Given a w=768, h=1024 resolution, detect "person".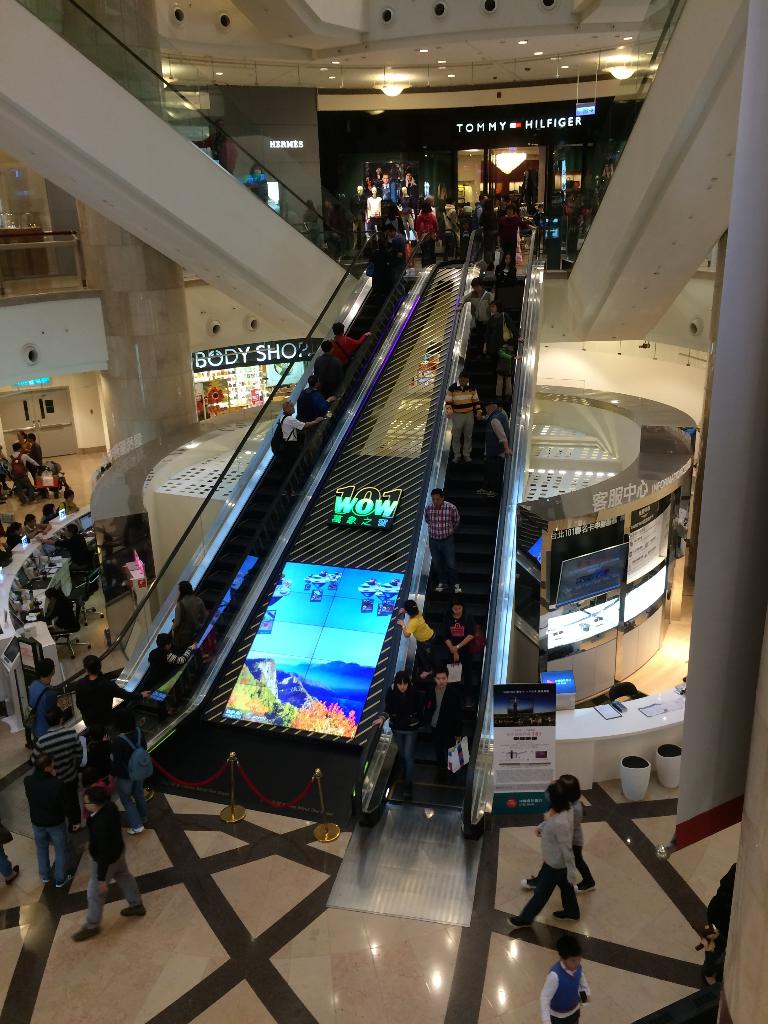
region(281, 399, 324, 464).
